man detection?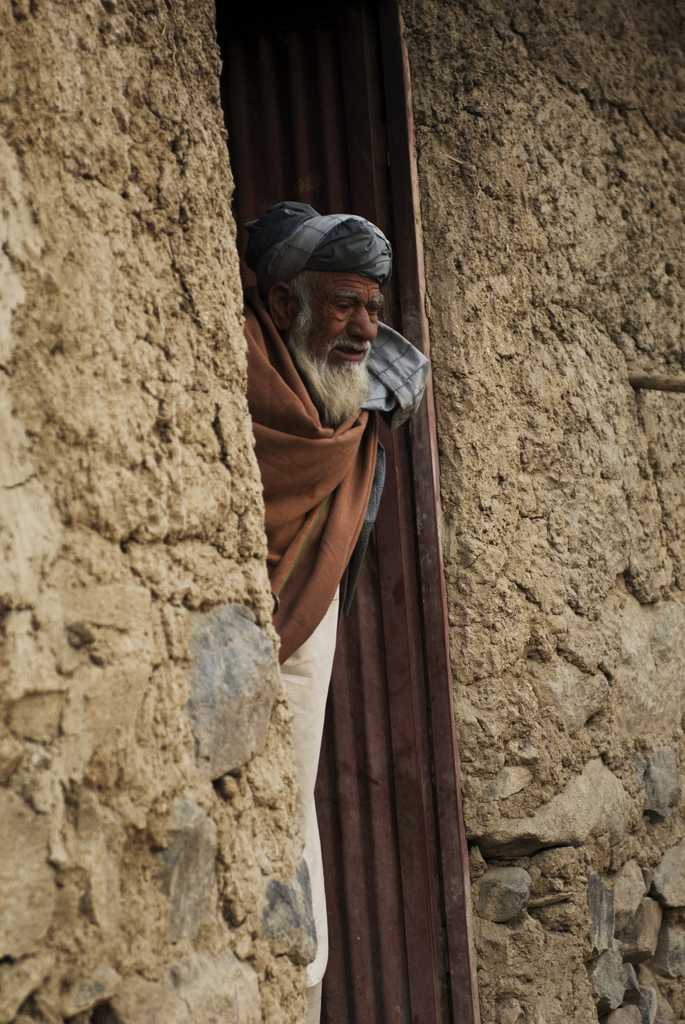
bbox=(242, 200, 429, 1023)
